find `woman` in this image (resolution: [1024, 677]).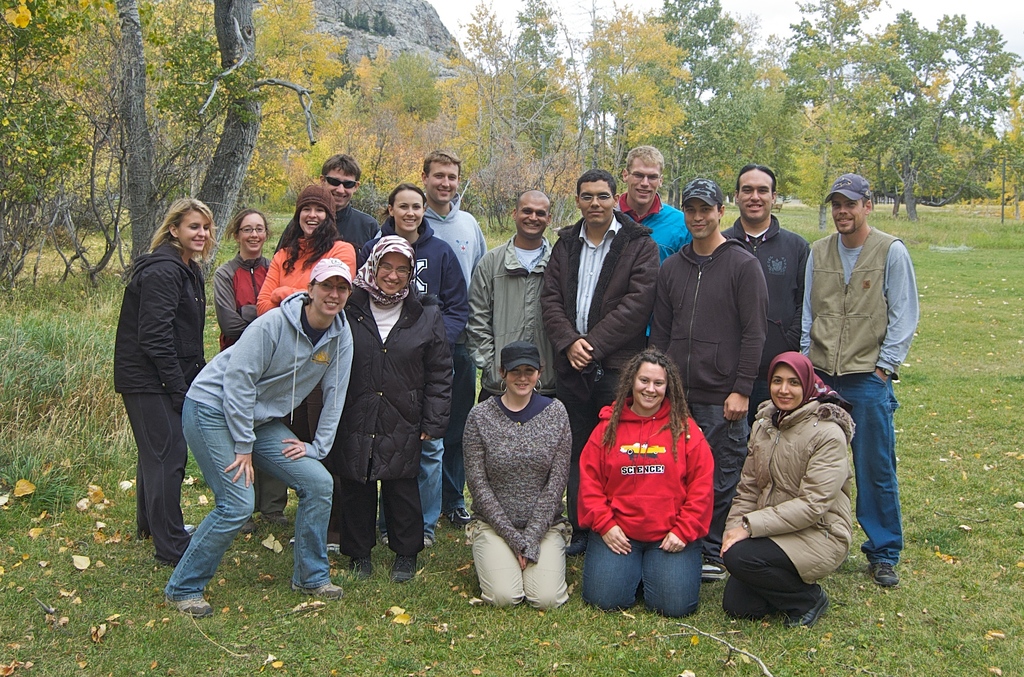
box(211, 208, 277, 354).
